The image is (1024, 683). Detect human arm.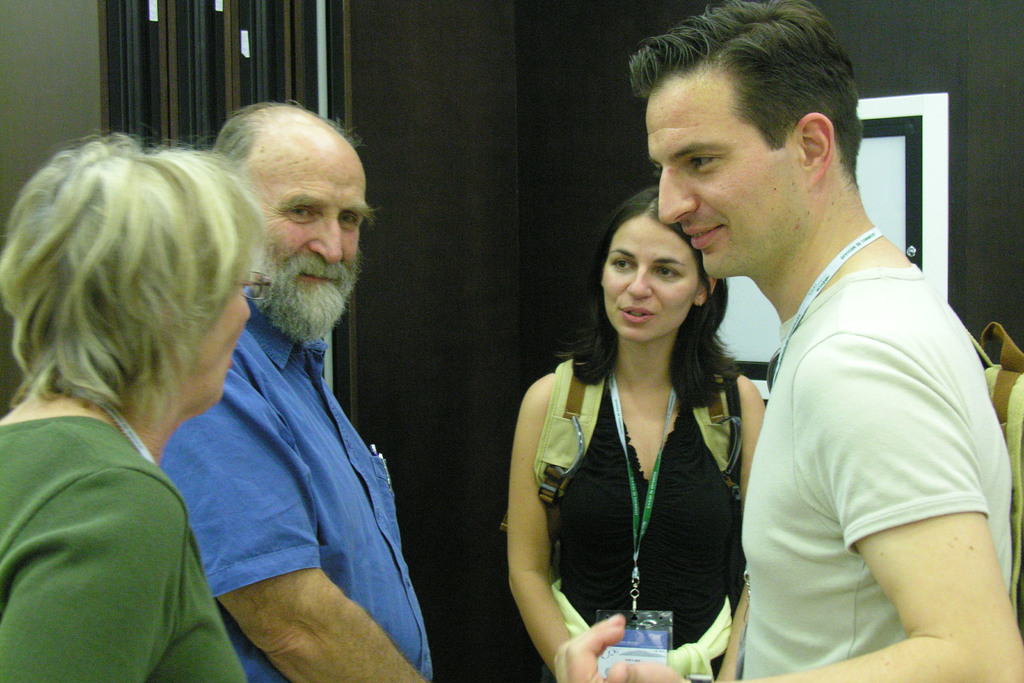
Detection: l=193, t=358, r=440, b=682.
